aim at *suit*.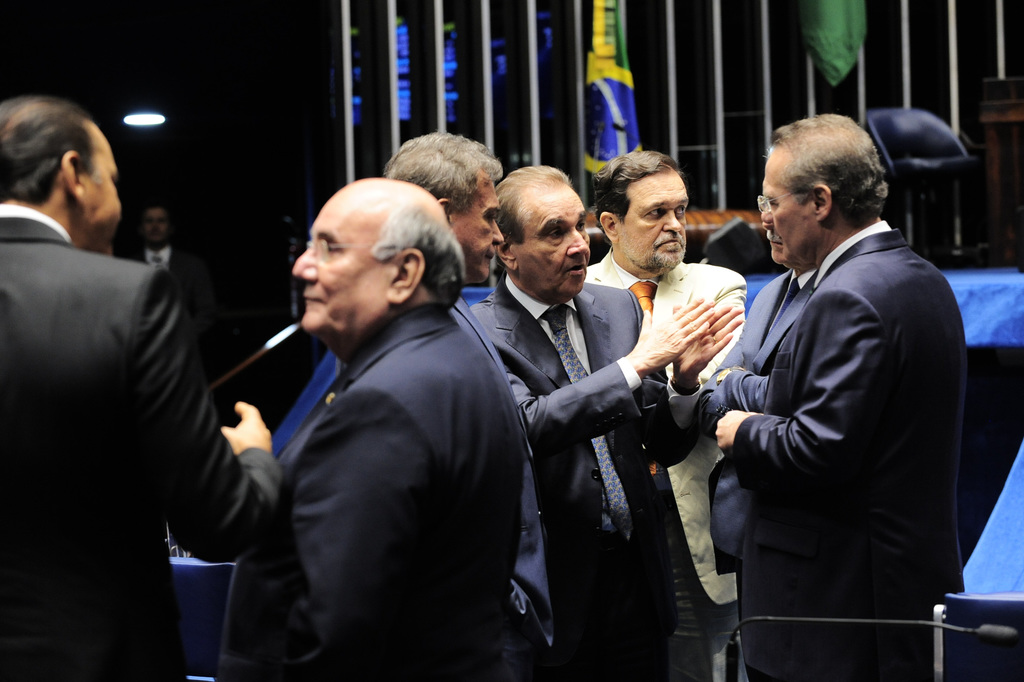
Aimed at <box>215,302,524,681</box>.
